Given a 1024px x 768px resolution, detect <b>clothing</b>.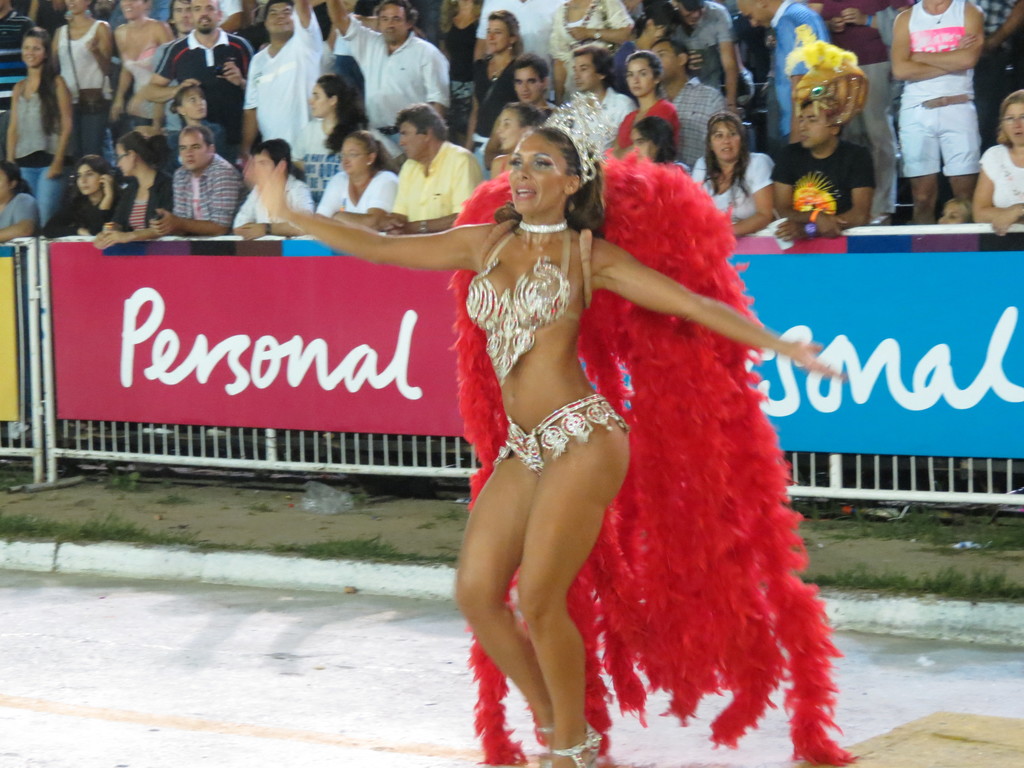
x1=805 y1=0 x2=900 y2=209.
